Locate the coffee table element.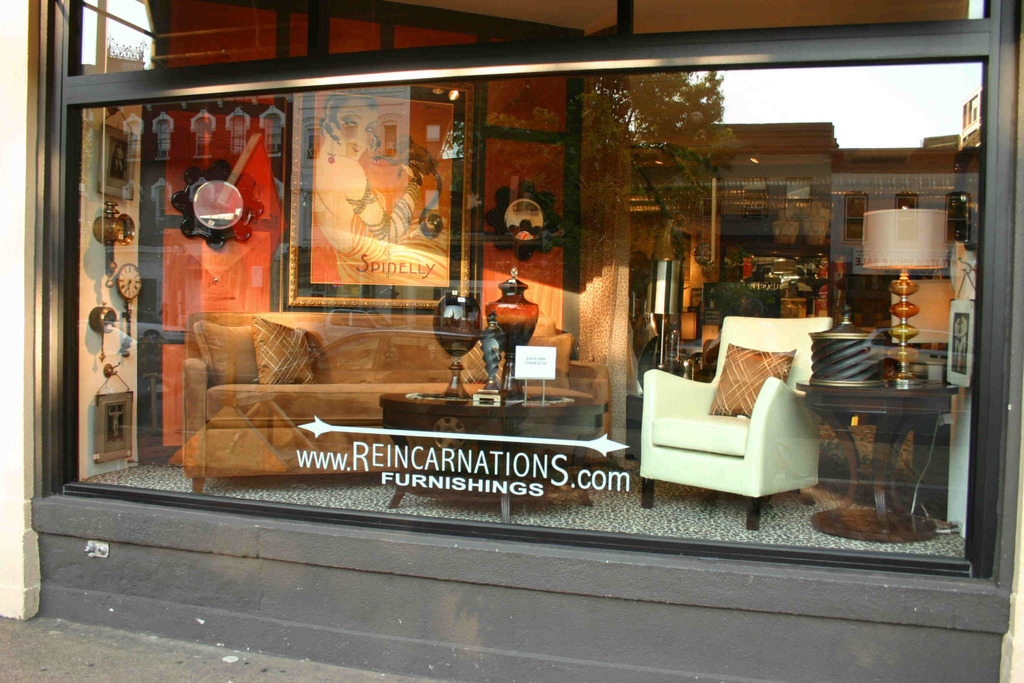
Element bbox: (377,389,608,523).
